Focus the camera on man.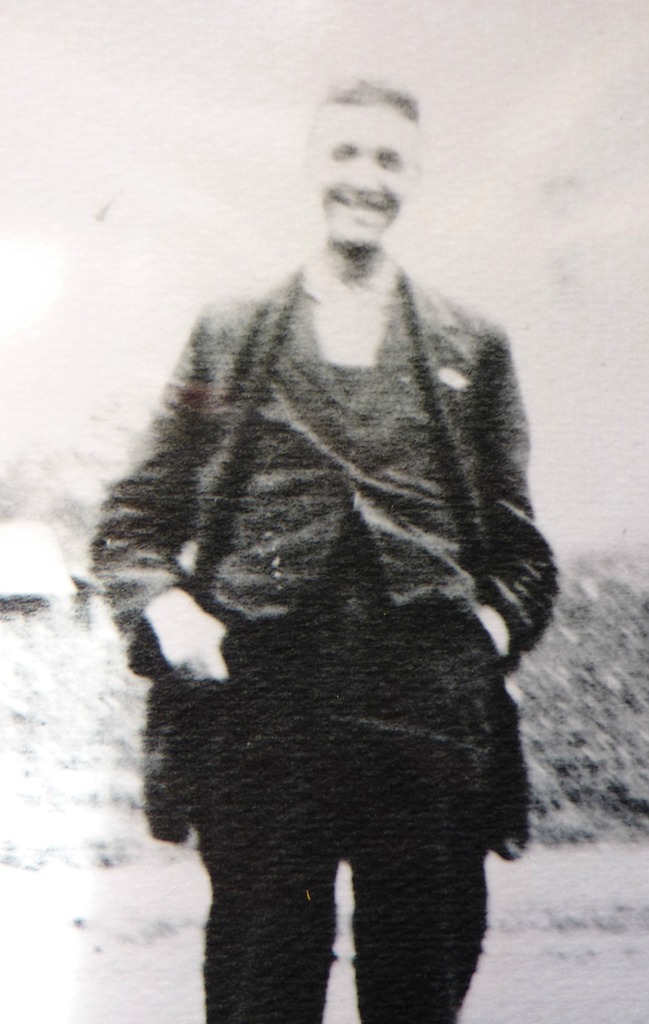
Focus region: bbox=(79, 72, 567, 1023).
